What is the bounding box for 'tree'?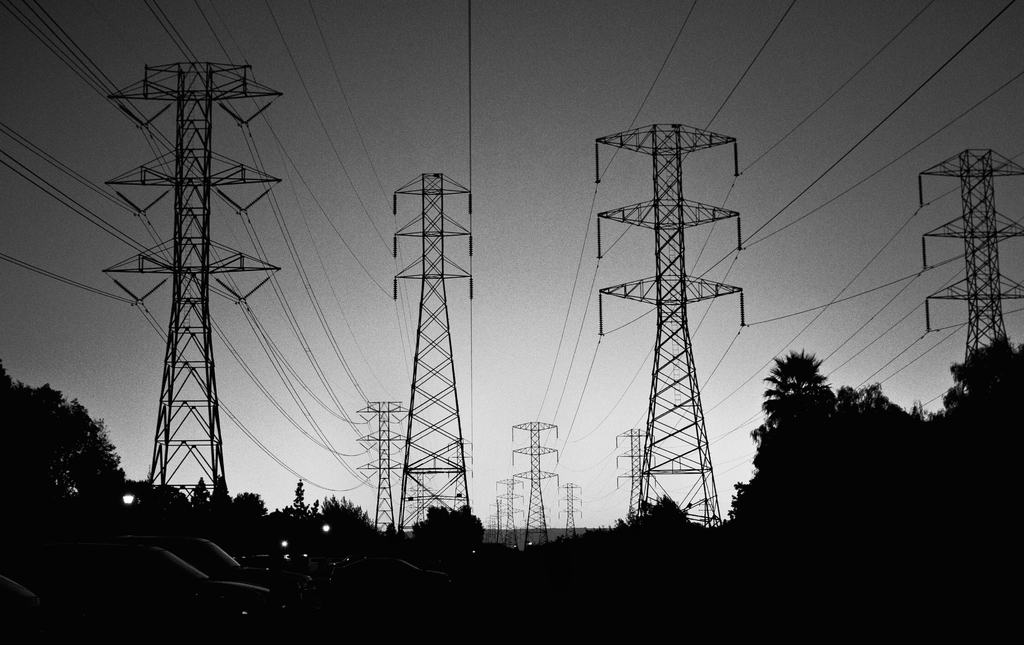
box=[235, 493, 268, 552].
